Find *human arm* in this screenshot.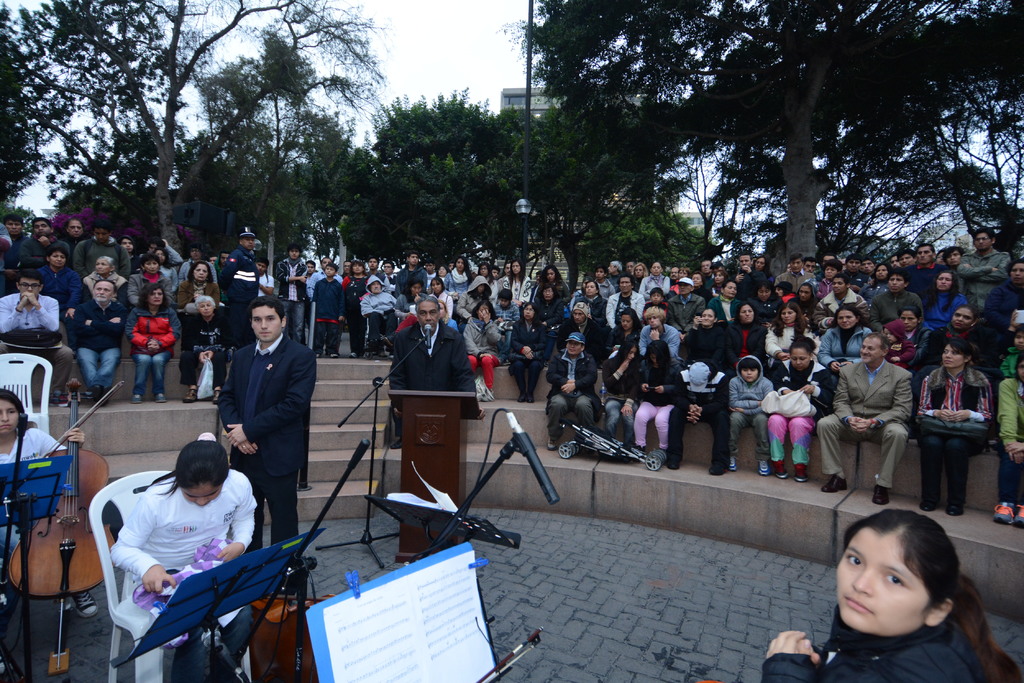
The bounding box for *human arm* is Rect(270, 260, 304, 284).
